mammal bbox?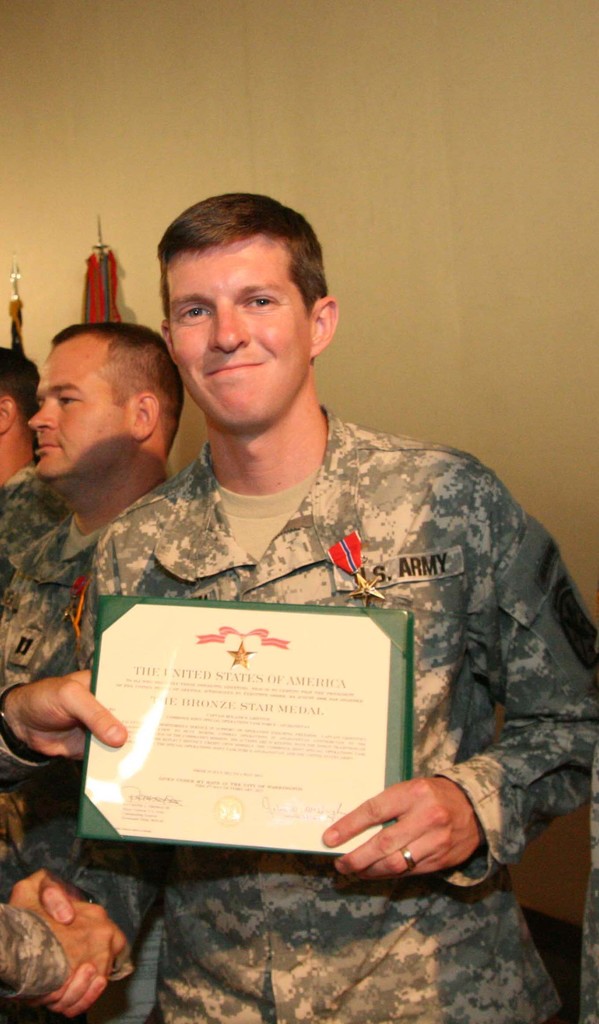
(0, 349, 54, 594)
